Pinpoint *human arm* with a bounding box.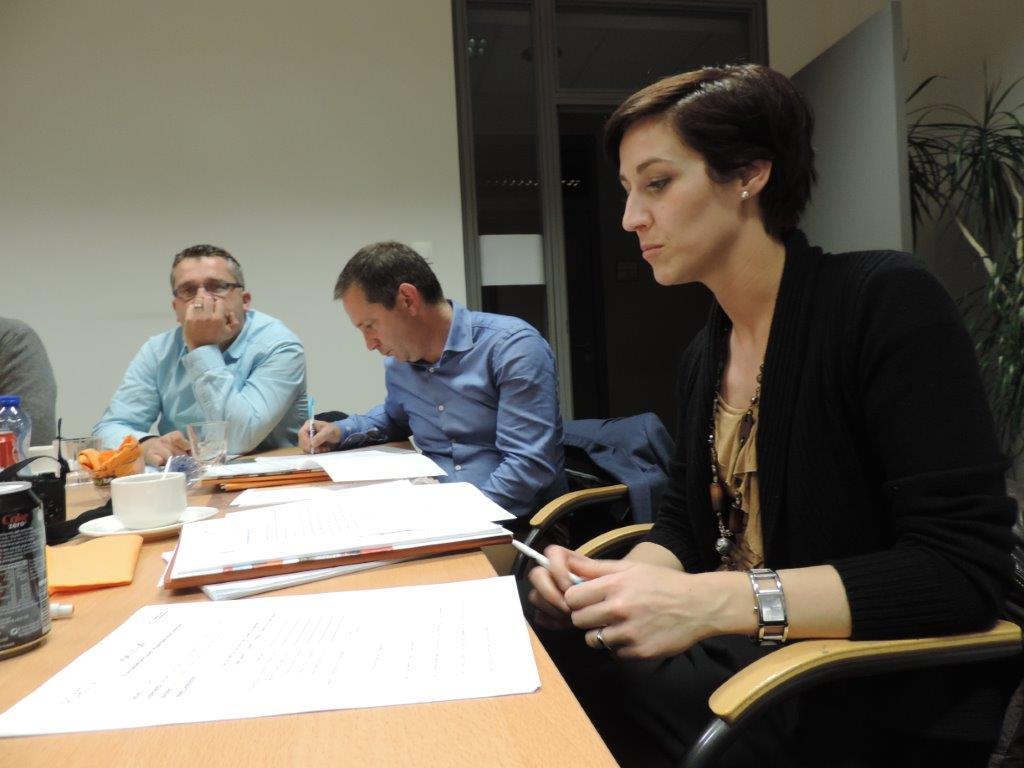
rect(489, 326, 563, 513).
